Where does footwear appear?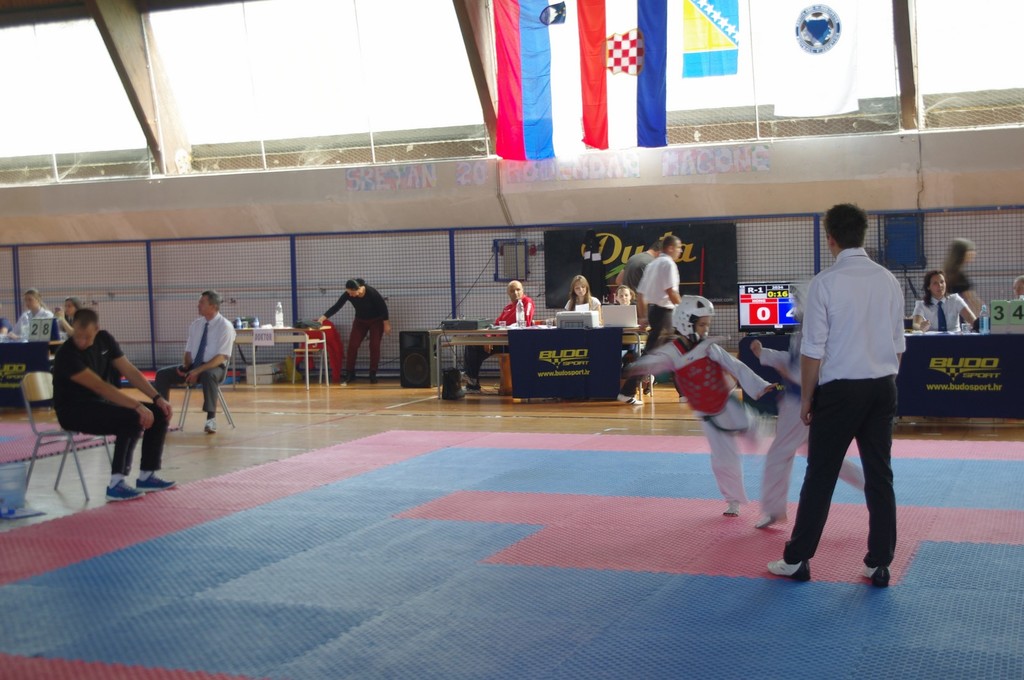
Appears at 614, 395, 641, 405.
